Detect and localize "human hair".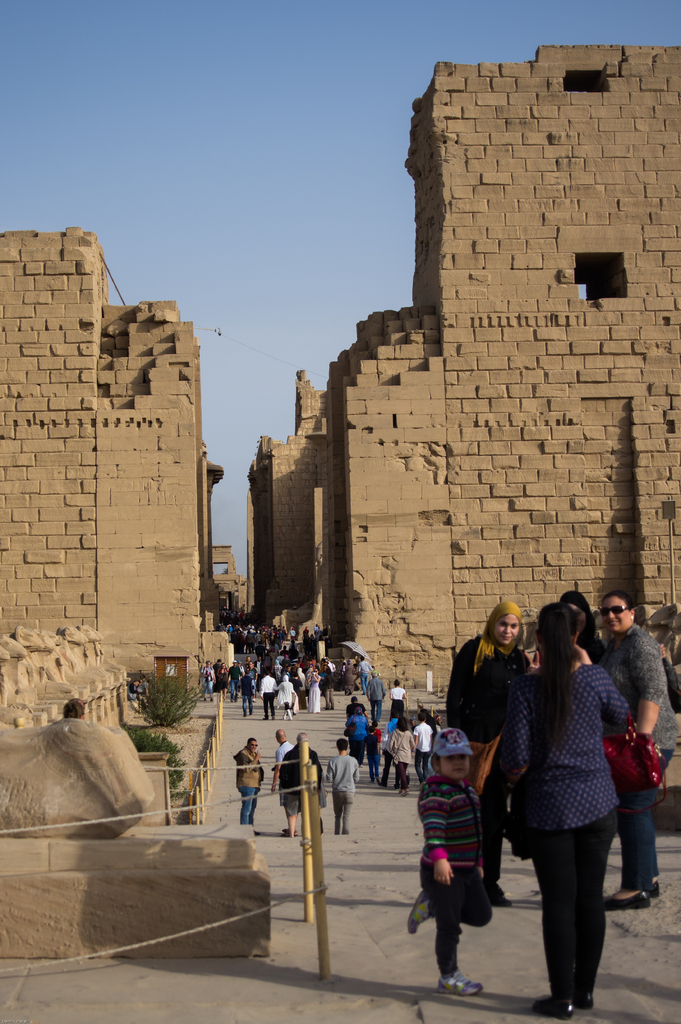
Localized at 368, 727, 373, 731.
